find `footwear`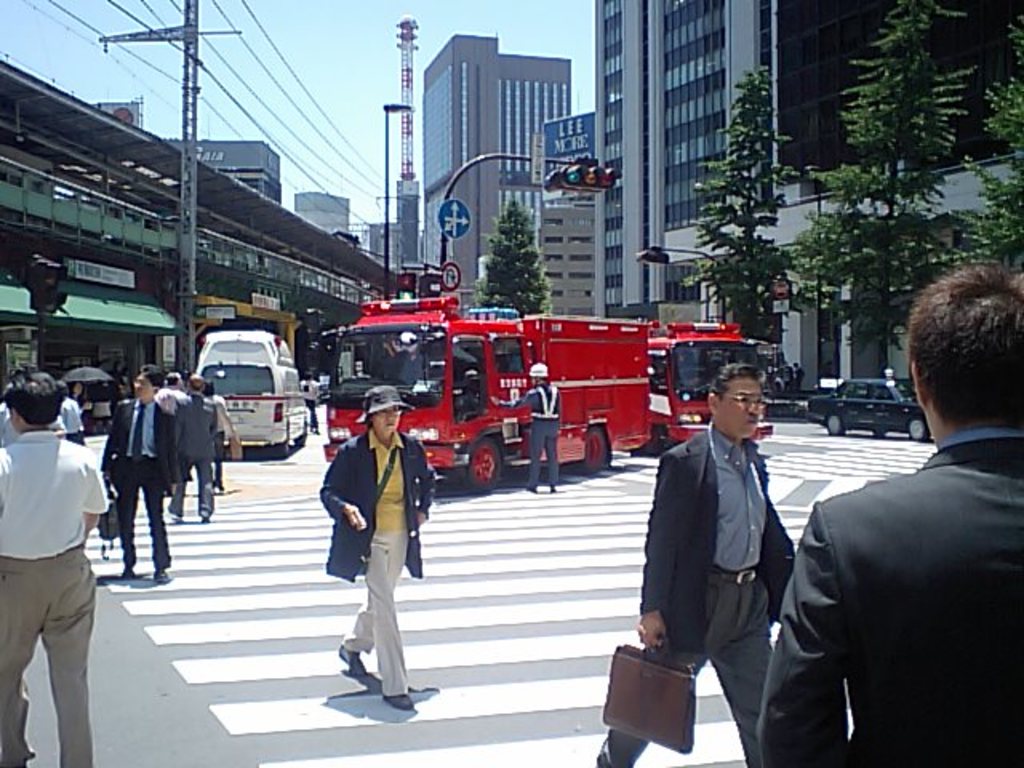
x1=336 y1=642 x2=370 y2=680
